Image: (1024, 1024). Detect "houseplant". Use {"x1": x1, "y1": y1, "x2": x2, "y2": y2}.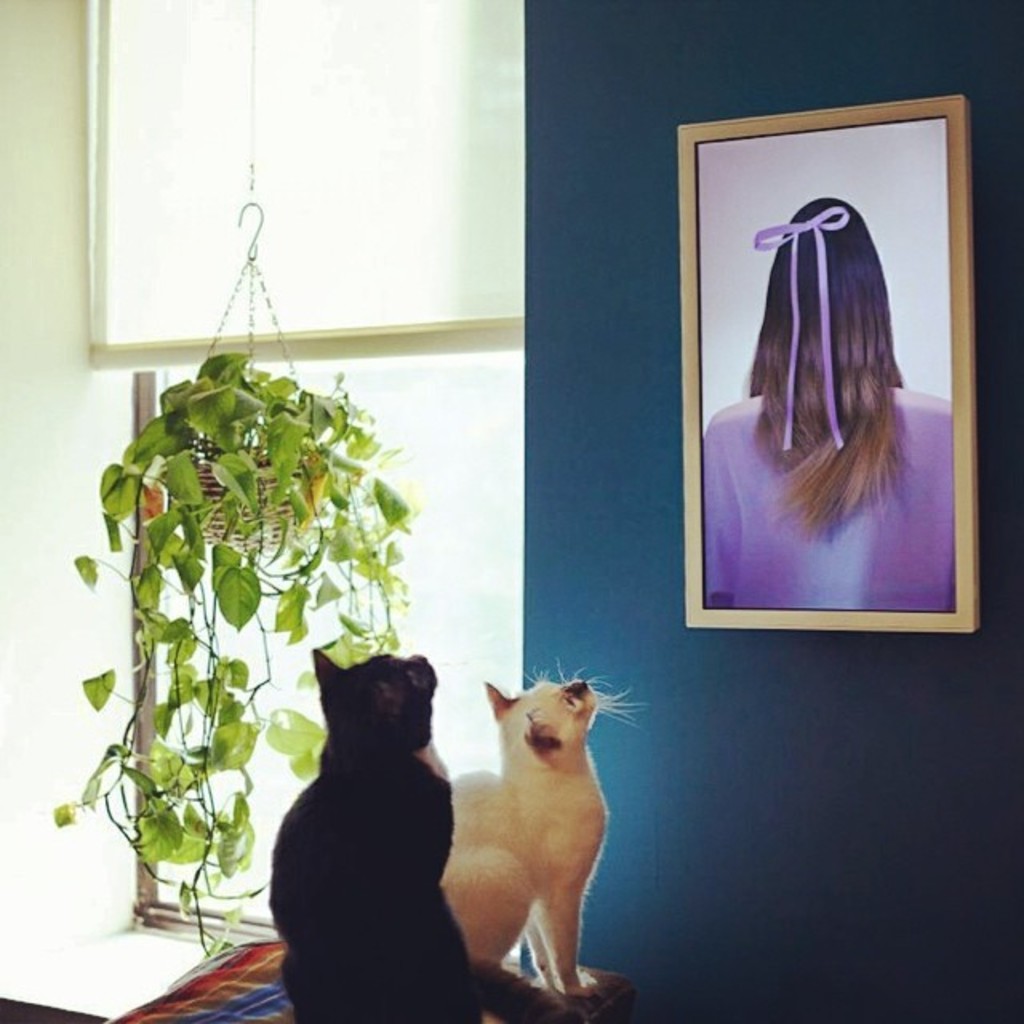
{"x1": 43, "y1": 339, "x2": 418, "y2": 962}.
